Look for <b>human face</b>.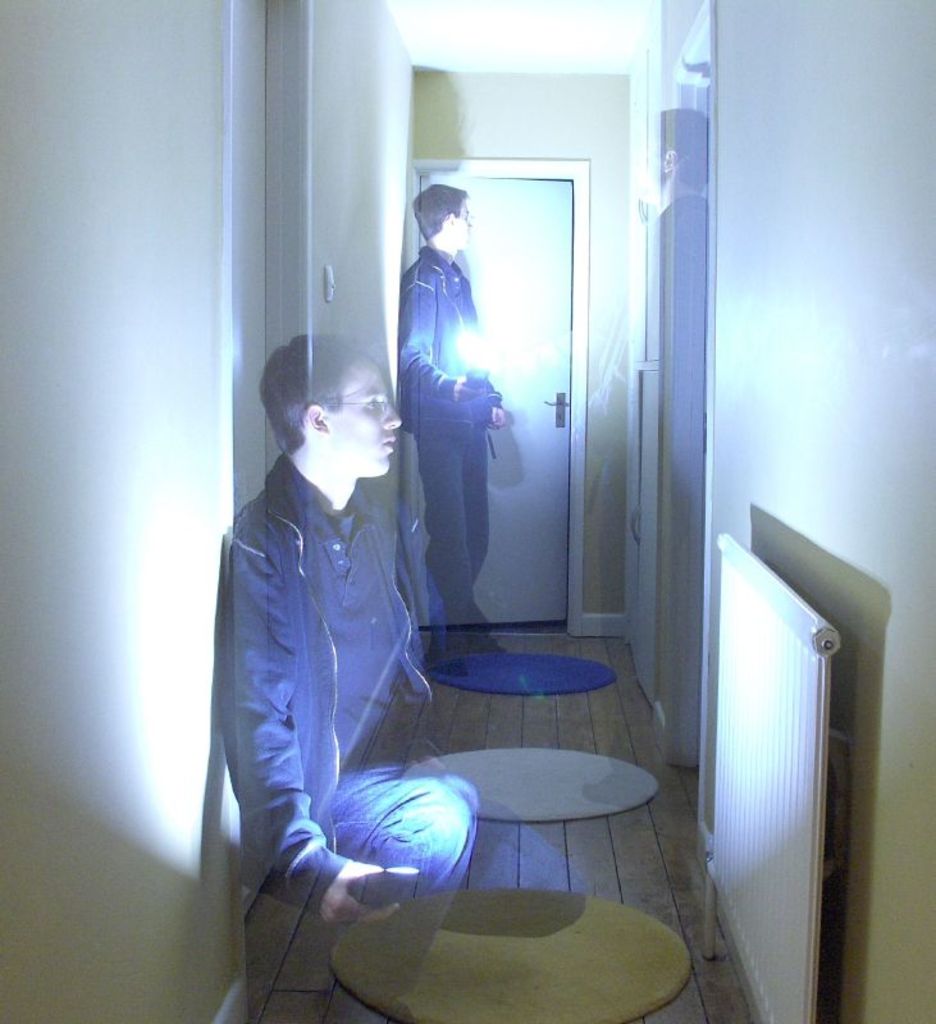
Found: bbox=(451, 188, 474, 248).
